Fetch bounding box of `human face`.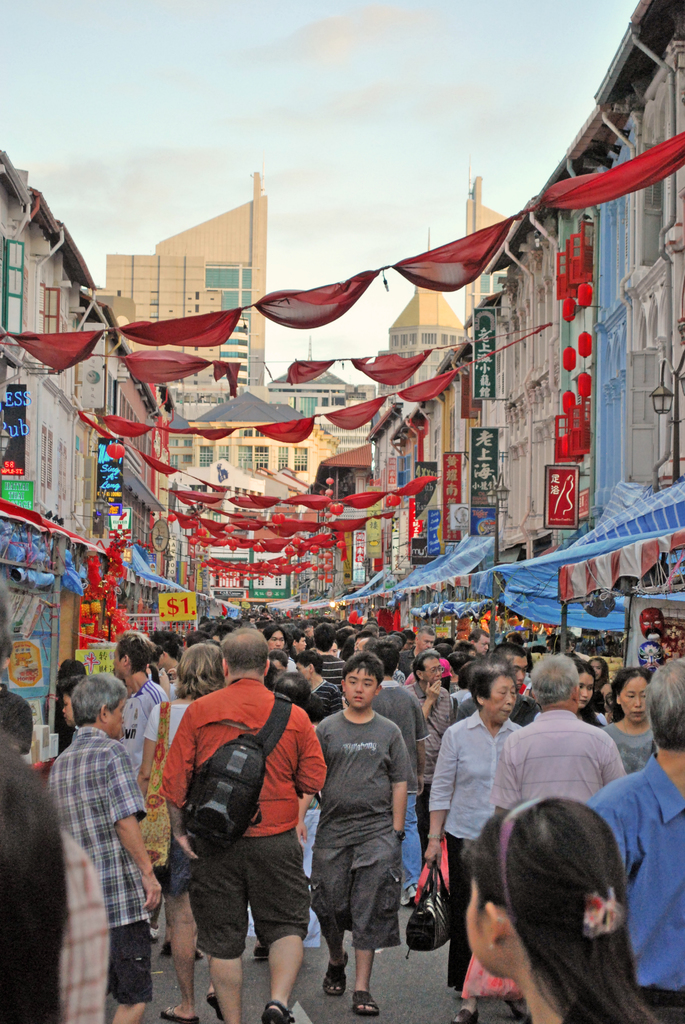
Bbox: (299,659,308,678).
